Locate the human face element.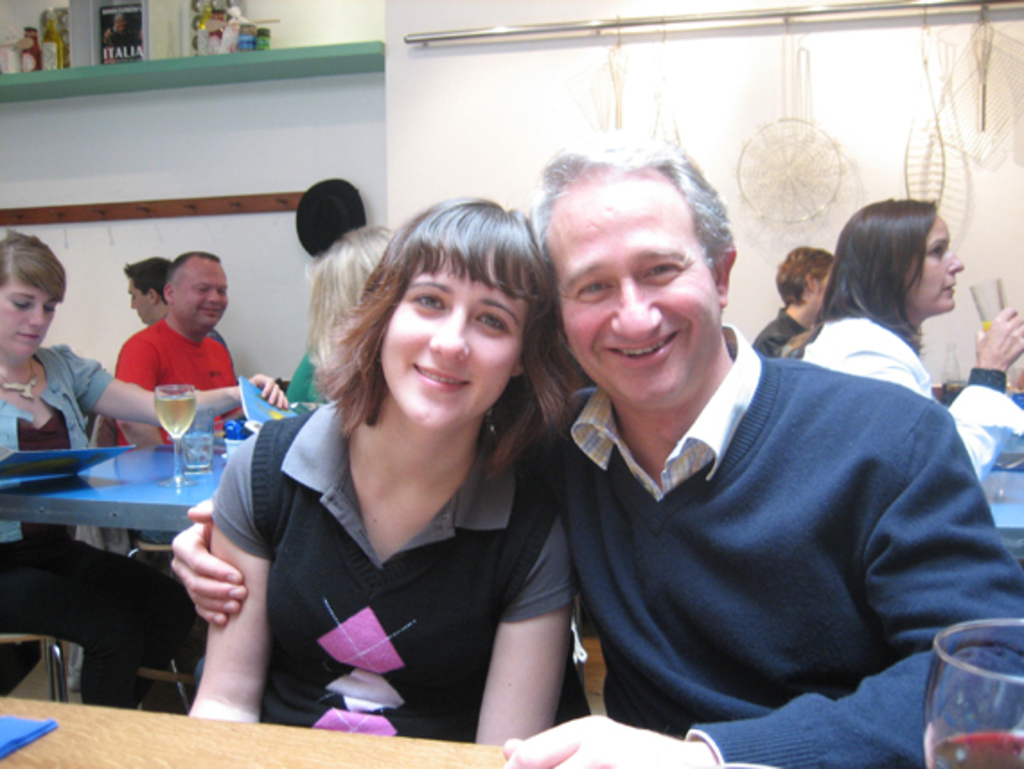
Element bbox: (907, 219, 967, 316).
